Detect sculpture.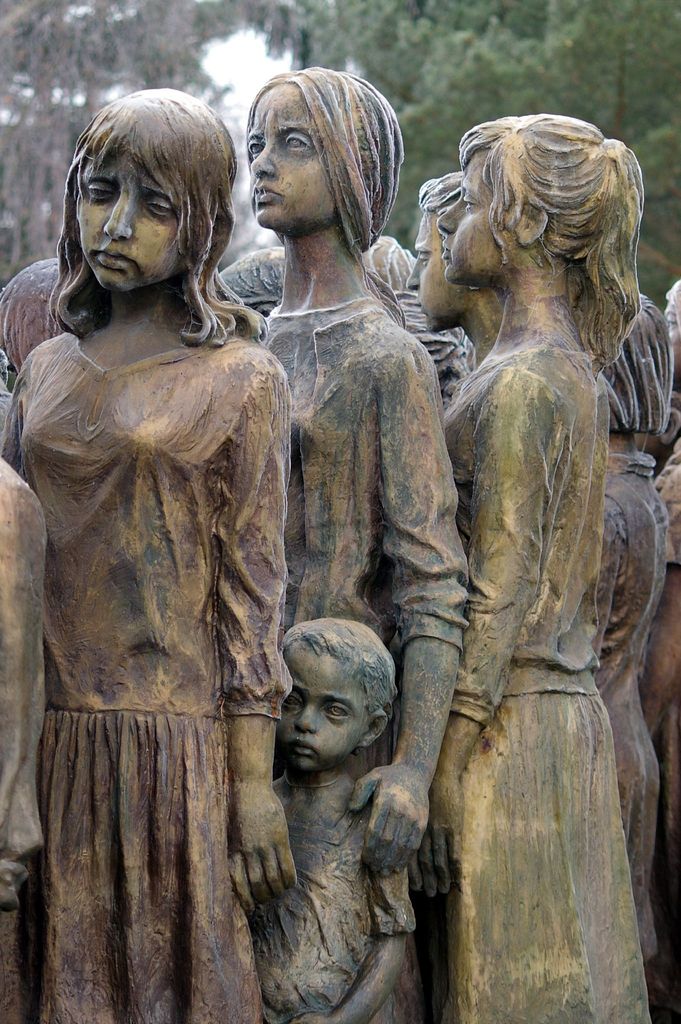
Detected at [0, 353, 43, 1020].
